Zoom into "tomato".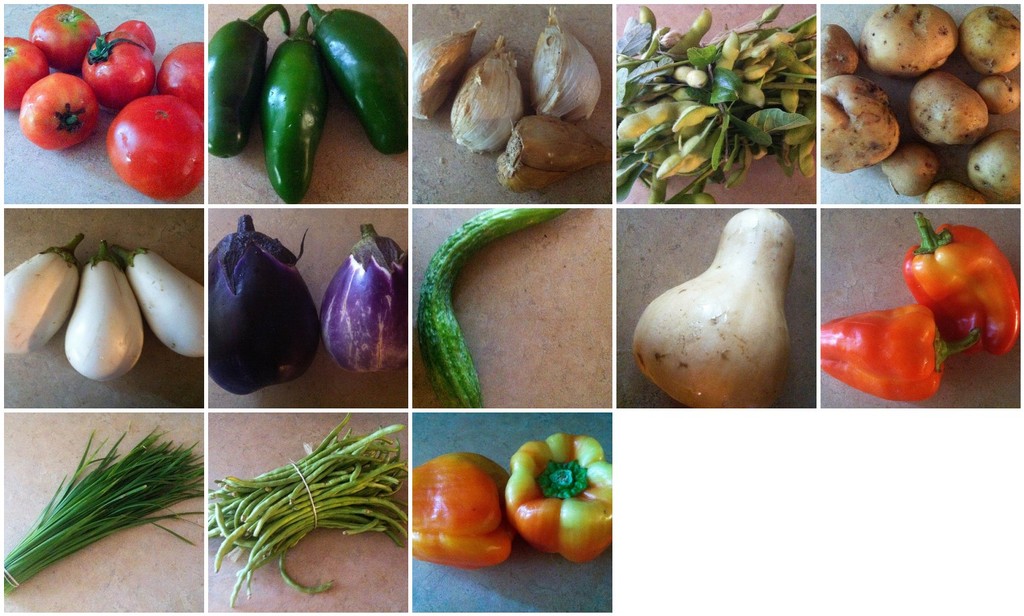
Zoom target: bbox=[31, 3, 103, 70].
